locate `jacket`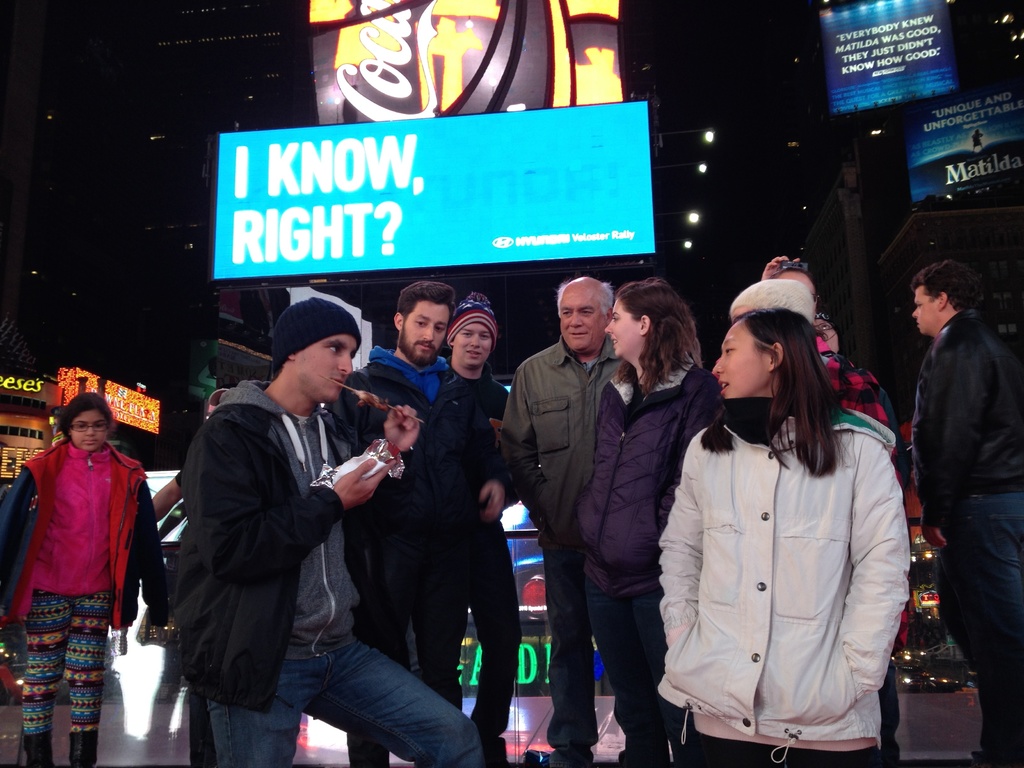
x1=10, y1=440, x2=174, y2=638
